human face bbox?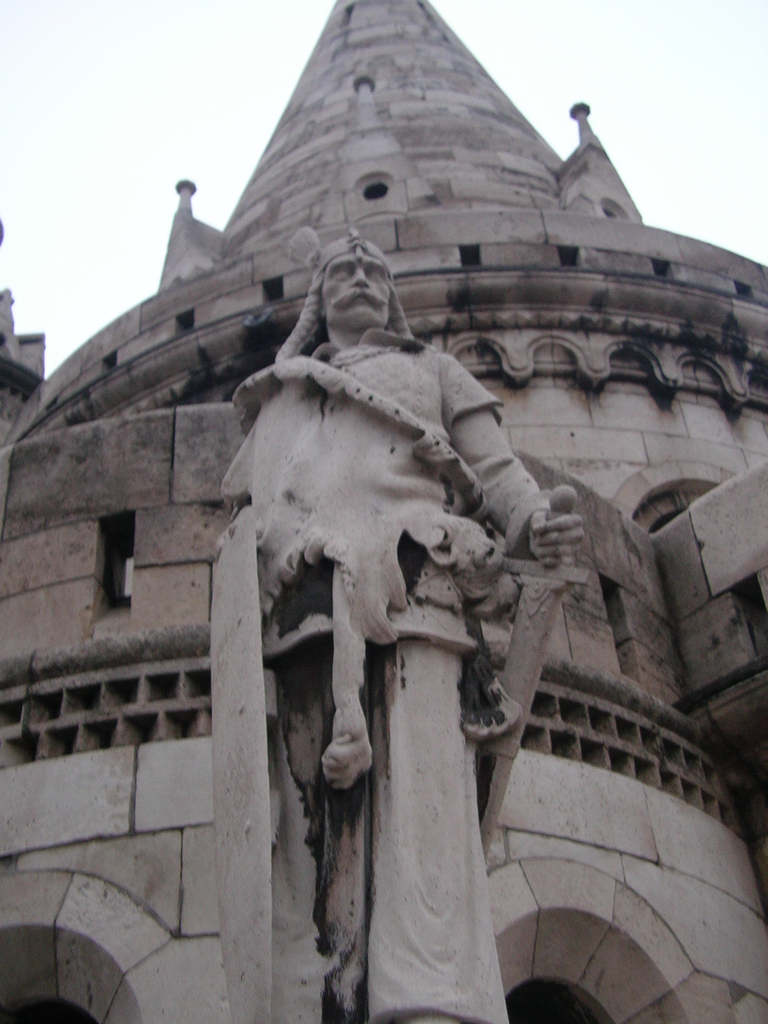
rect(324, 249, 388, 323)
